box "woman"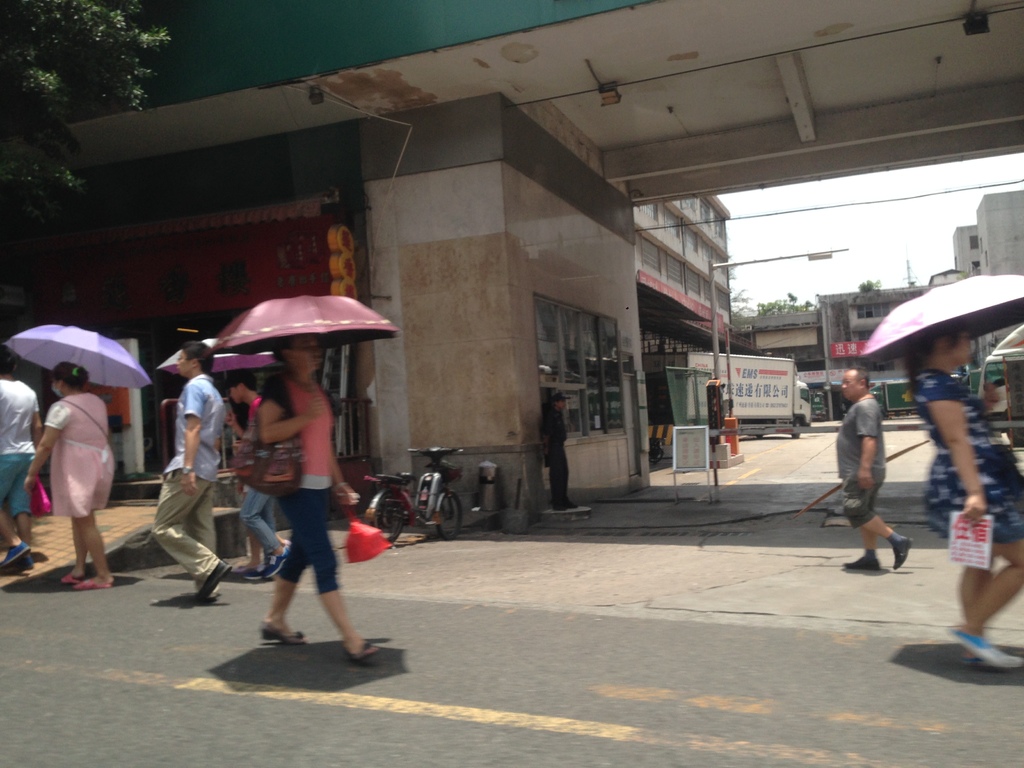
{"left": 897, "top": 321, "right": 1023, "bottom": 682}
